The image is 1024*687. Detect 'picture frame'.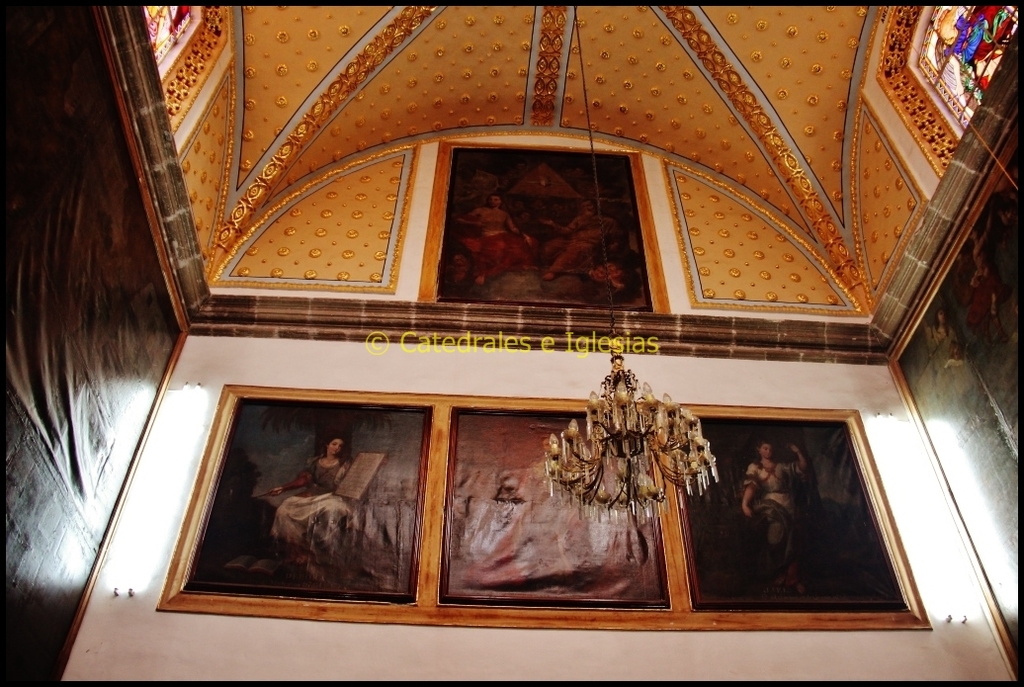
Detection: {"left": 0, "top": 0, "right": 189, "bottom": 686}.
